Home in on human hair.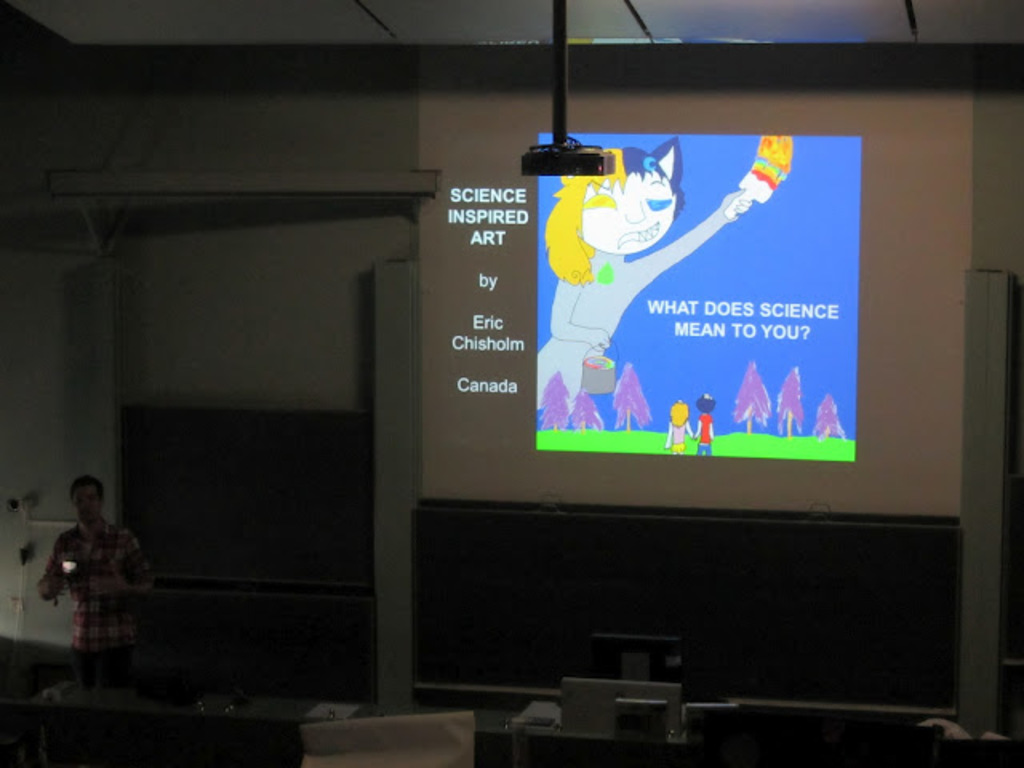
Homed in at bbox=[669, 400, 688, 427].
